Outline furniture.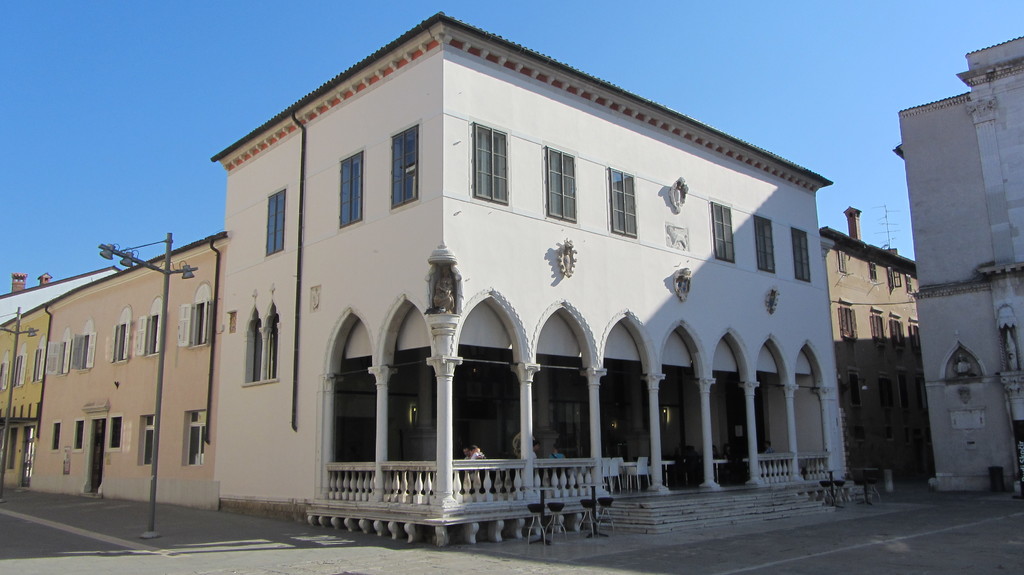
Outline: 543 501 568 547.
